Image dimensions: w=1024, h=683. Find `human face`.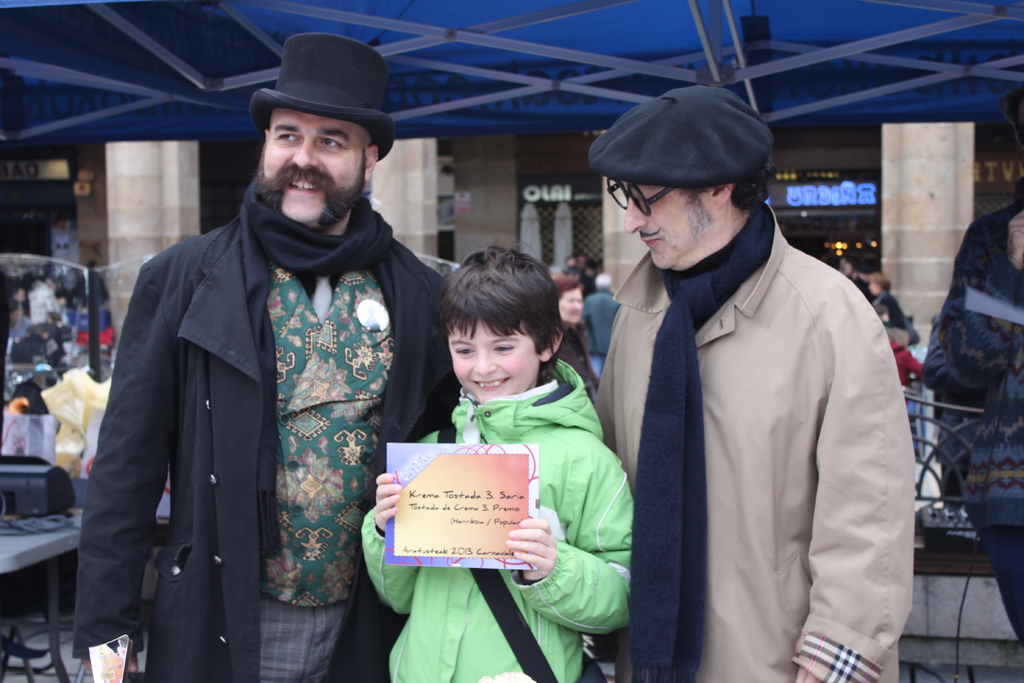
region(625, 180, 709, 273).
